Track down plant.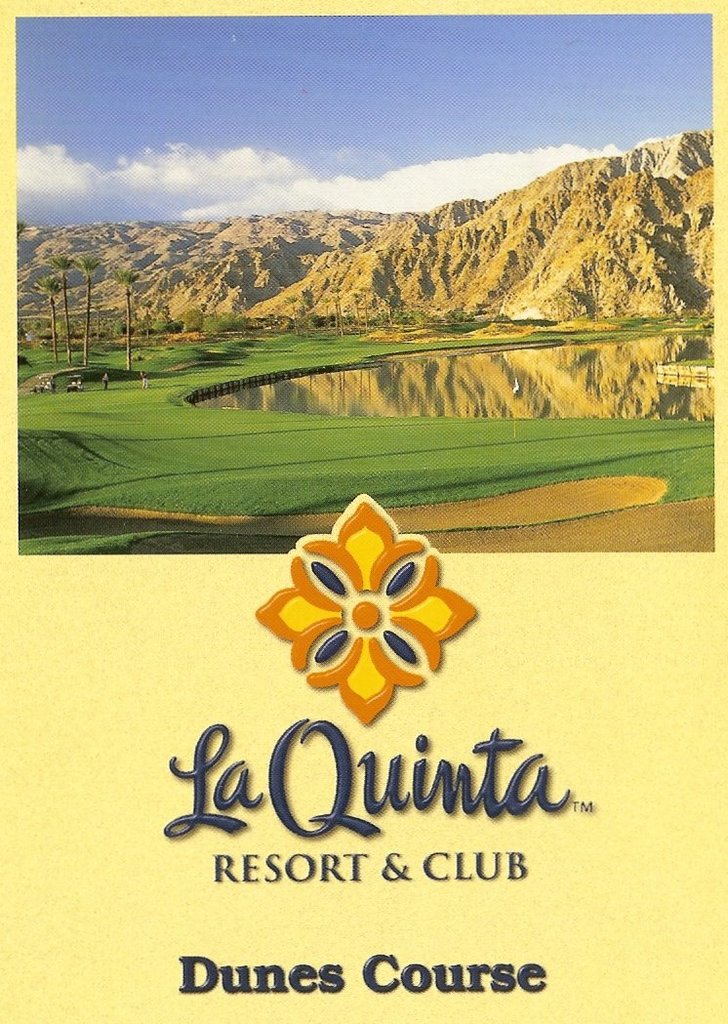
Tracked to {"left": 408, "top": 307, "right": 465, "bottom": 323}.
